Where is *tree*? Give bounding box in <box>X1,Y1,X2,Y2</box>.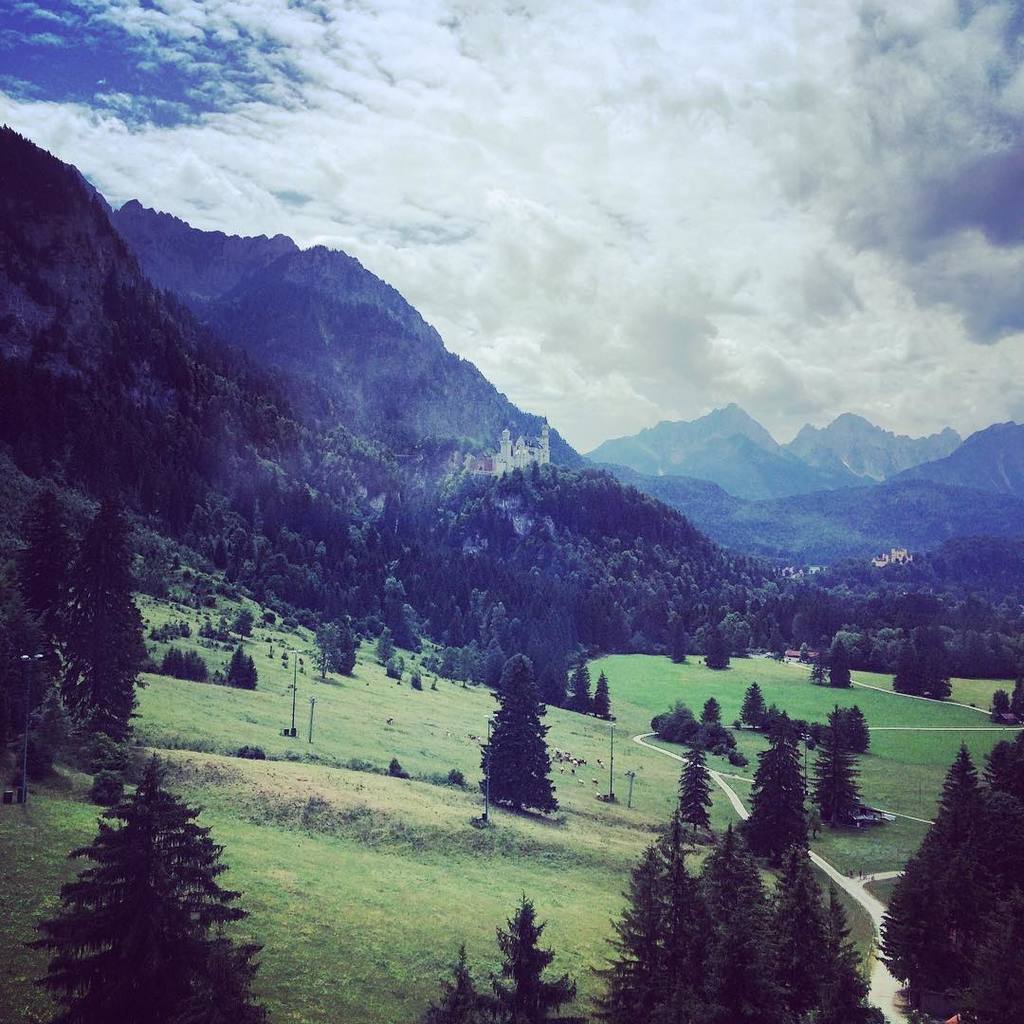
<box>736,733,813,872</box>.
